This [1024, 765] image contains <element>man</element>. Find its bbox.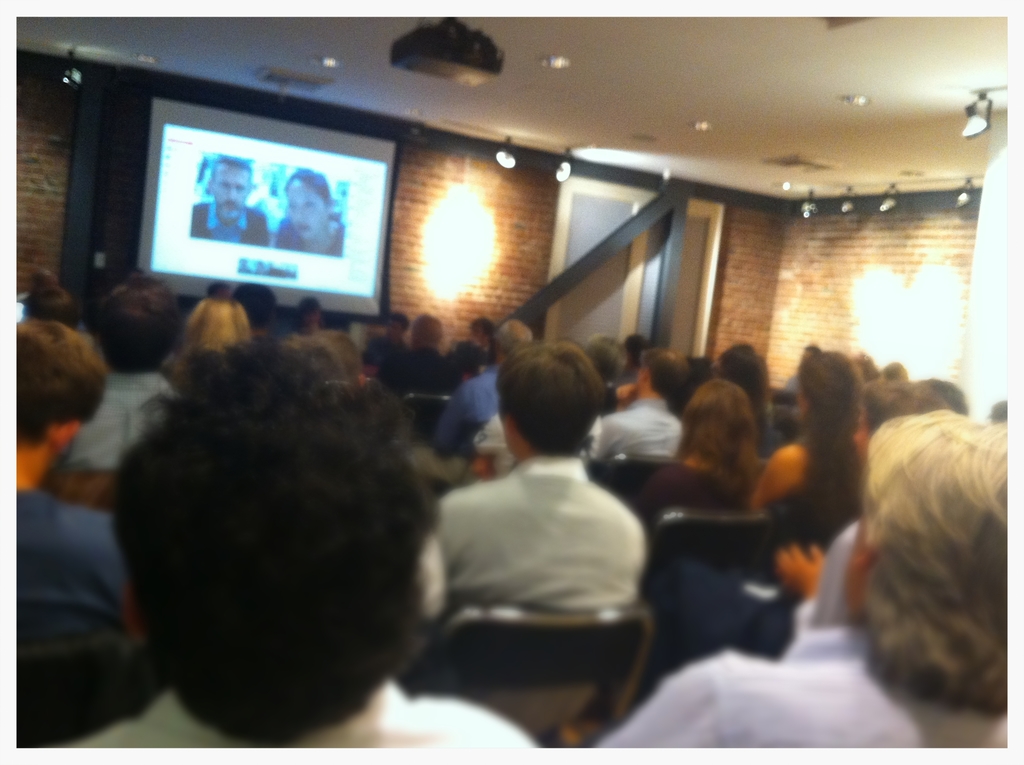
{"left": 81, "top": 326, "right": 540, "bottom": 747}.
